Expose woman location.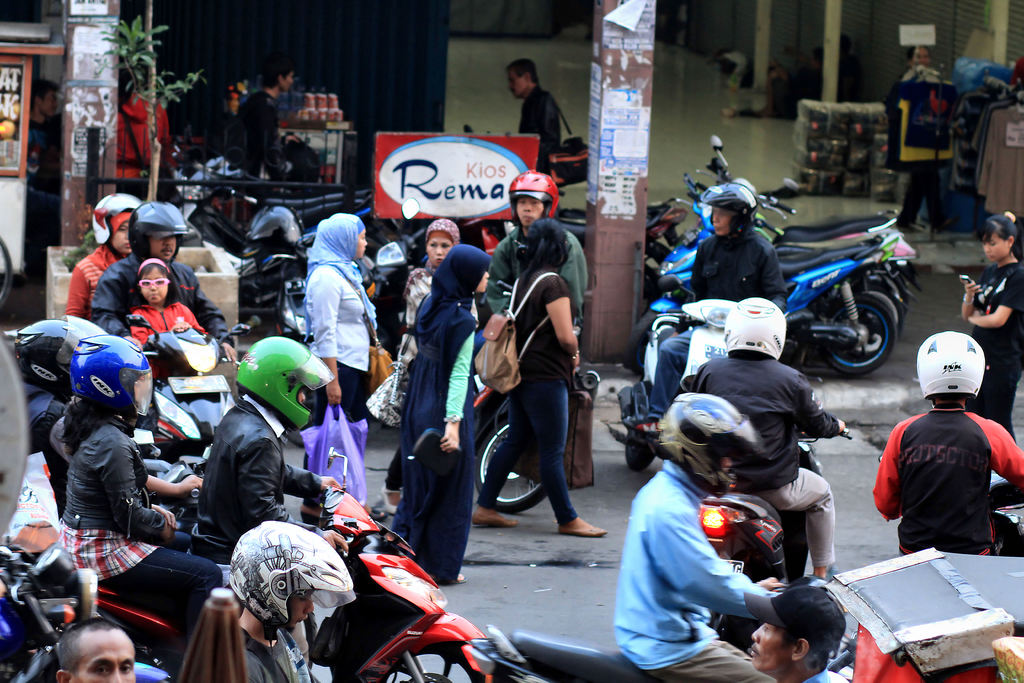
Exposed at 470 193 598 564.
